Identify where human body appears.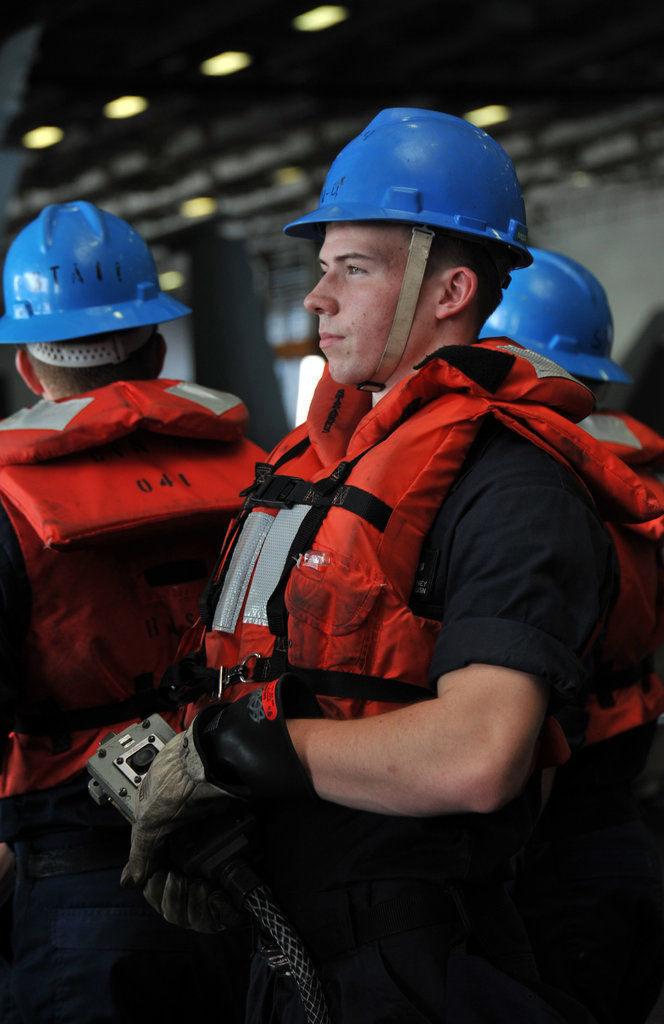
Appears at Rect(0, 374, 271, 1018).
